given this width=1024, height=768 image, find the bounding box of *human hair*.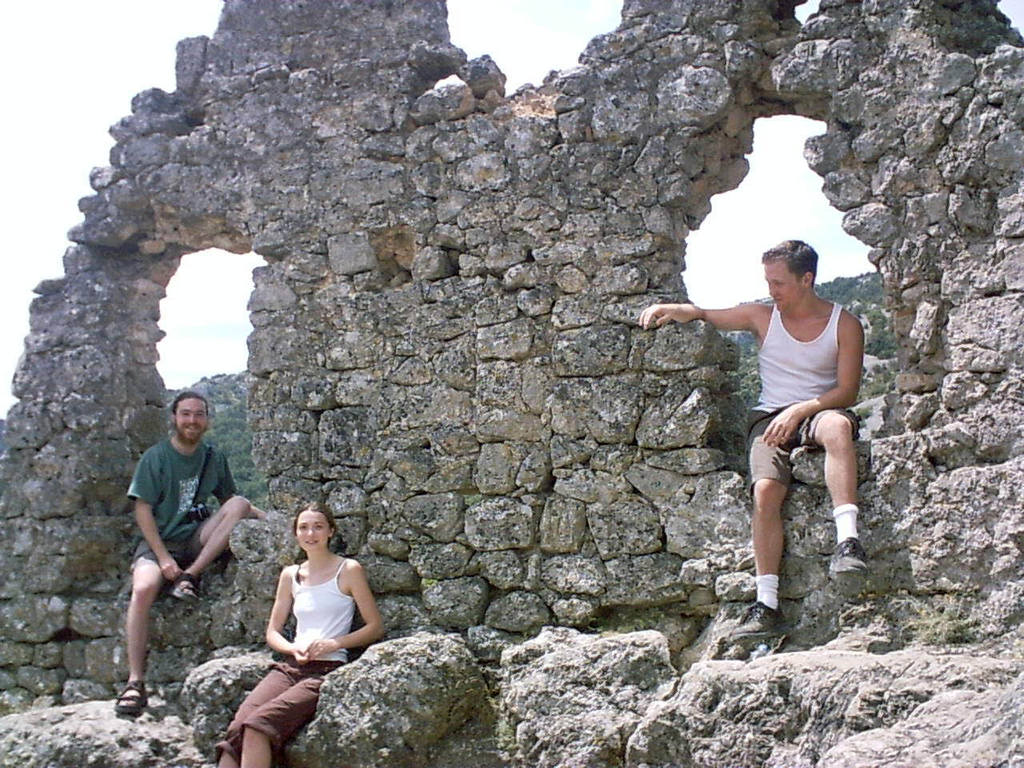
[left=171, top=389, right=210, bottom=425].
